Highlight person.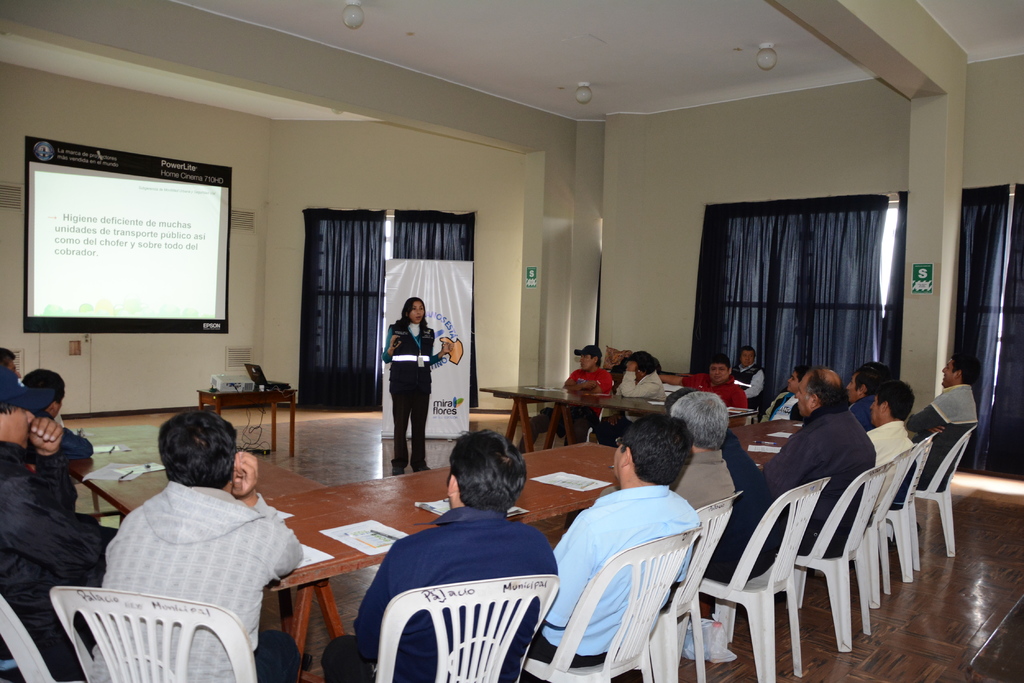
Highlighted region: box(320, 427, 559, 682).
